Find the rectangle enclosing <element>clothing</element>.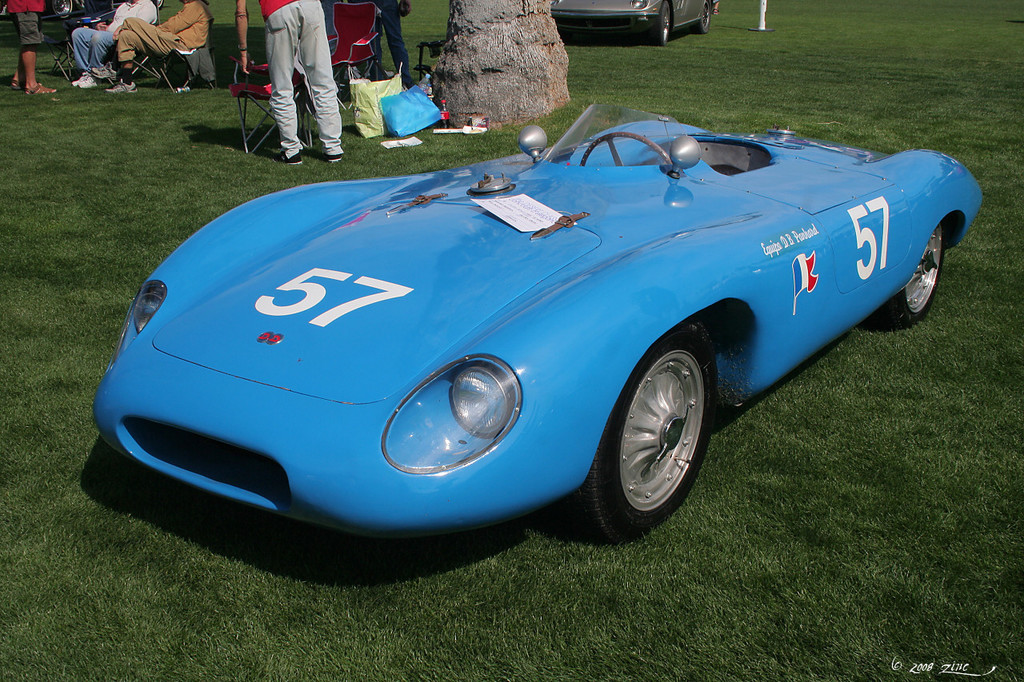
left=118, top=0, right=212, bottom=62.
